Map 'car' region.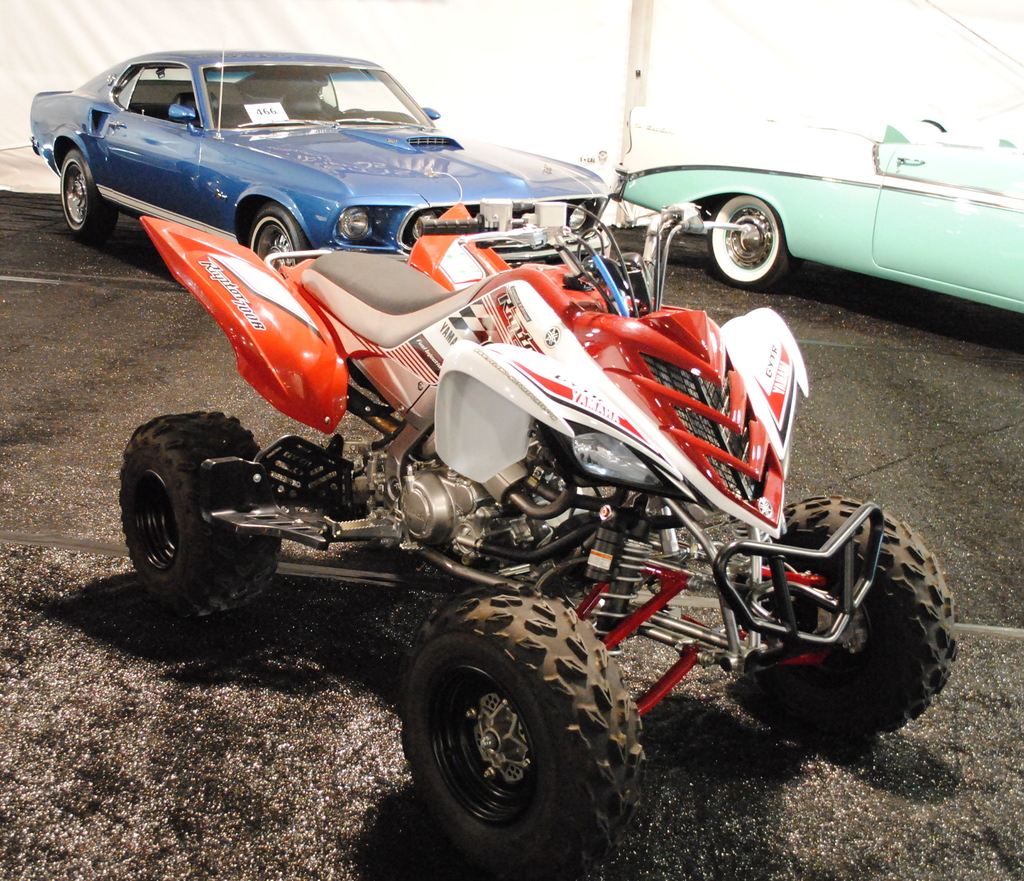
Mapped to box(617, 97, 1023, 324).
